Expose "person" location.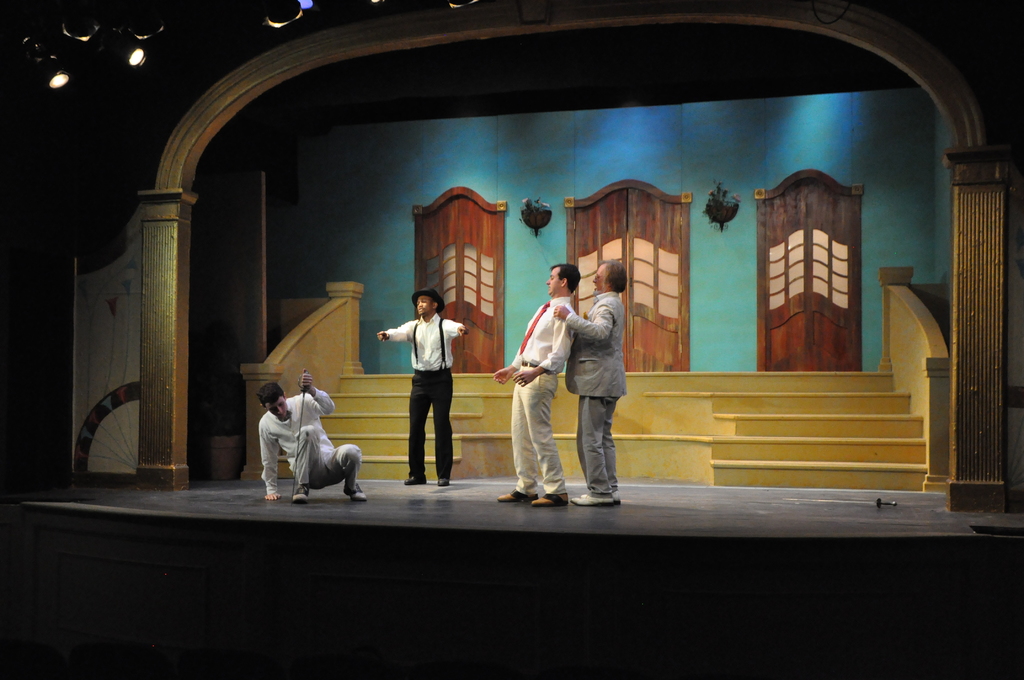
Exposed at x1=373, y1=284, x2=469, y2=485.
